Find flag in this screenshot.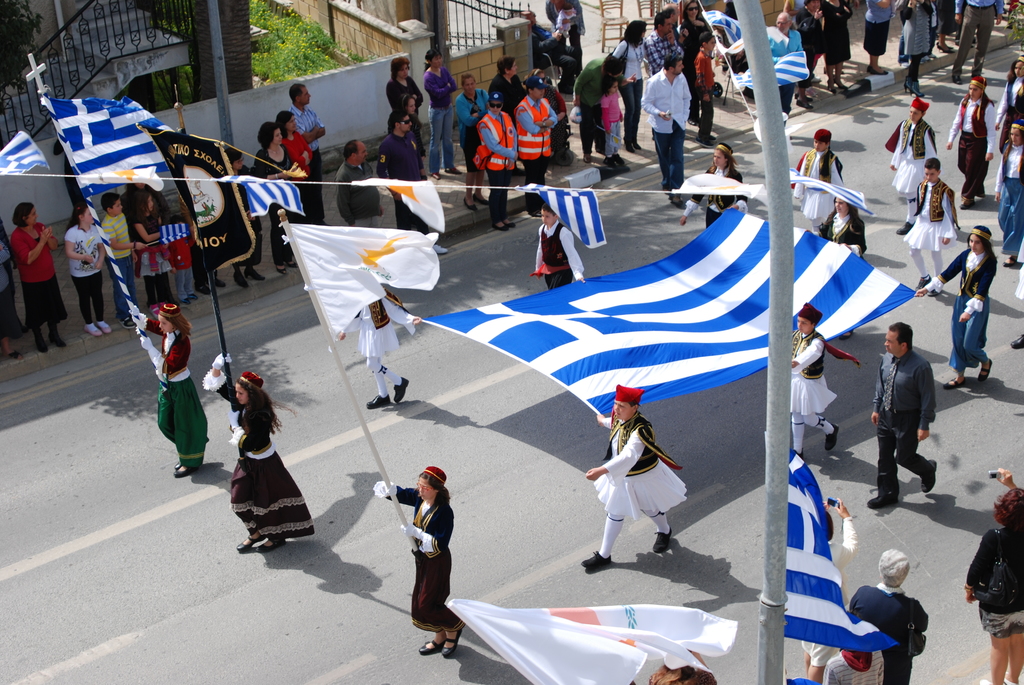
The bounding box for flag is locate(724, 21, 788, 65).
